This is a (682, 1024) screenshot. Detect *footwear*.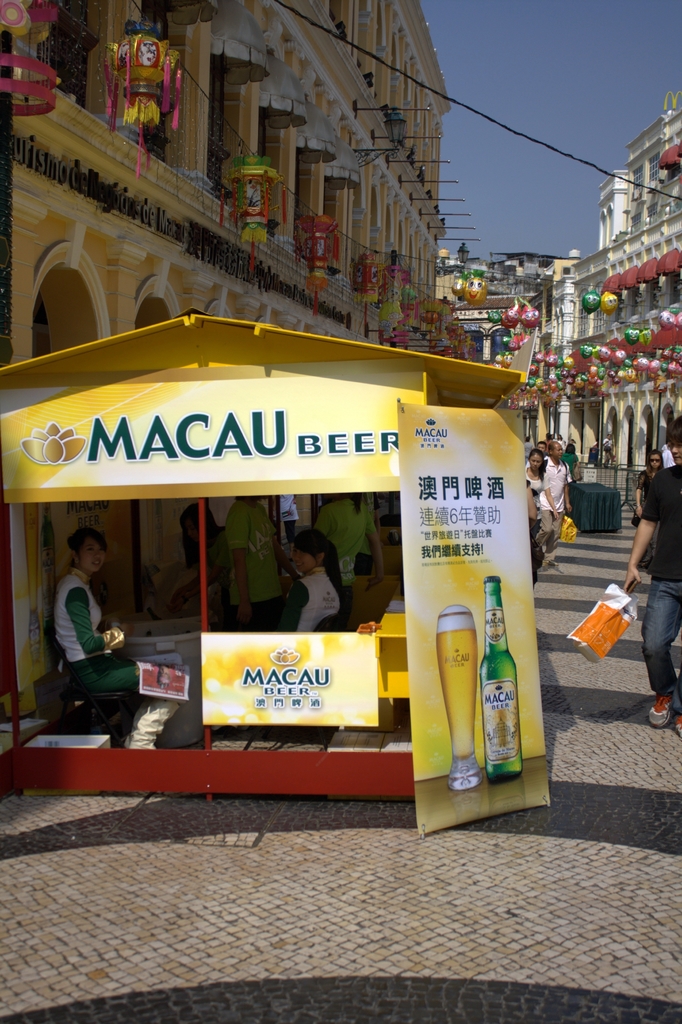
bbox=[644, 692, 679, 729].
